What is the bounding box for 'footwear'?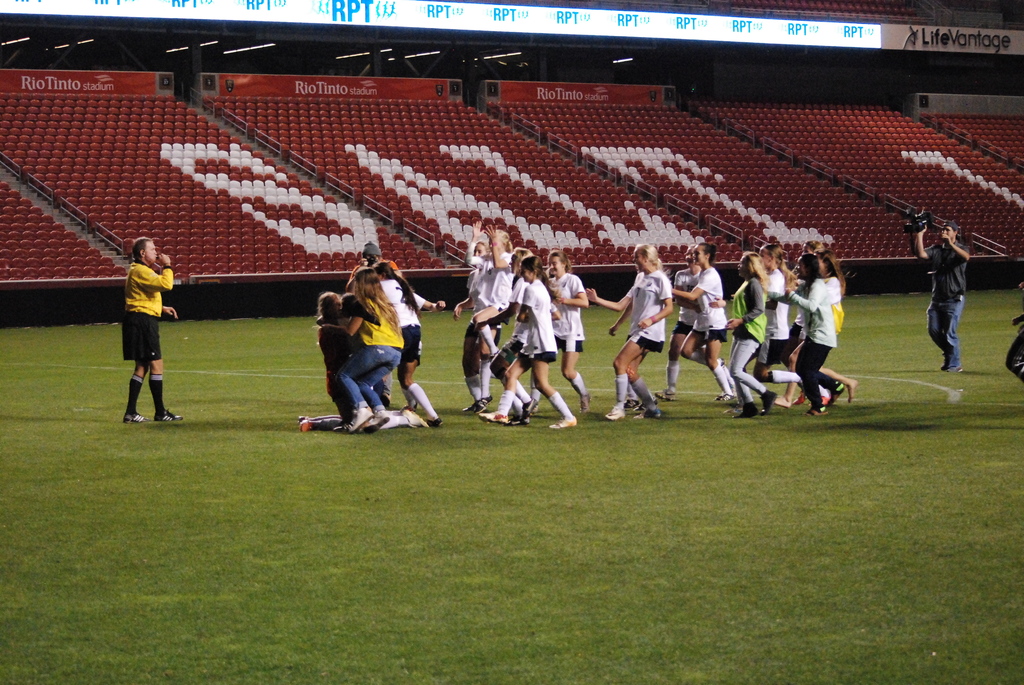
[757,388,778,416].
